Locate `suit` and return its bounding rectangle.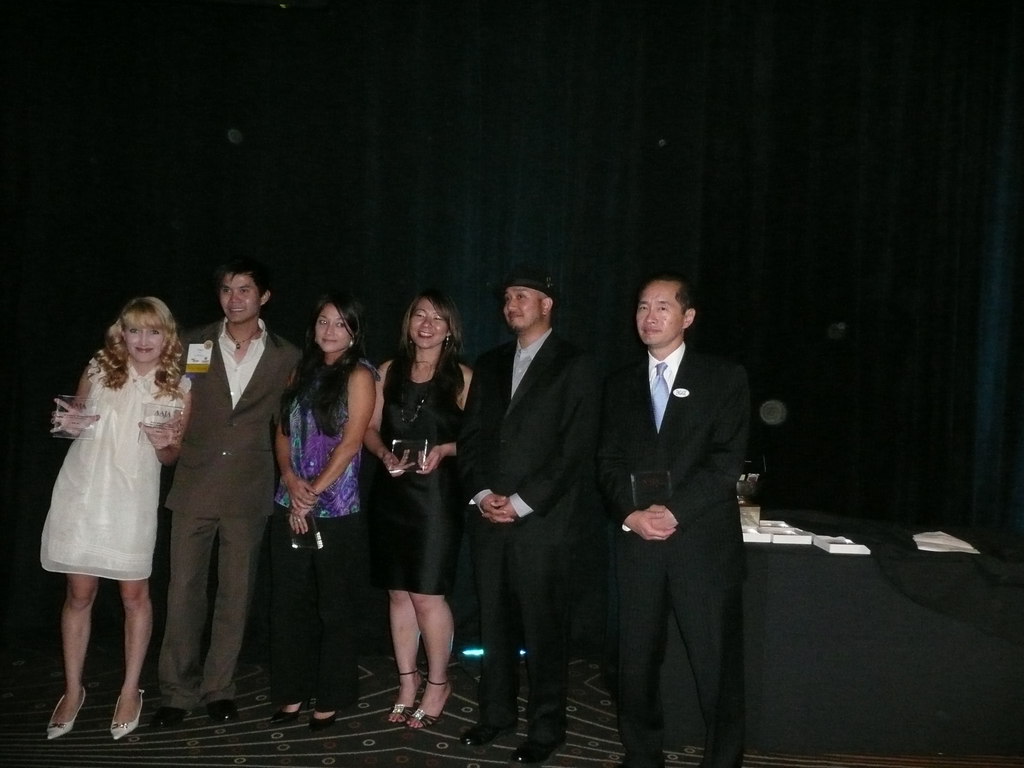
rect(448, 320, 603, 734).
